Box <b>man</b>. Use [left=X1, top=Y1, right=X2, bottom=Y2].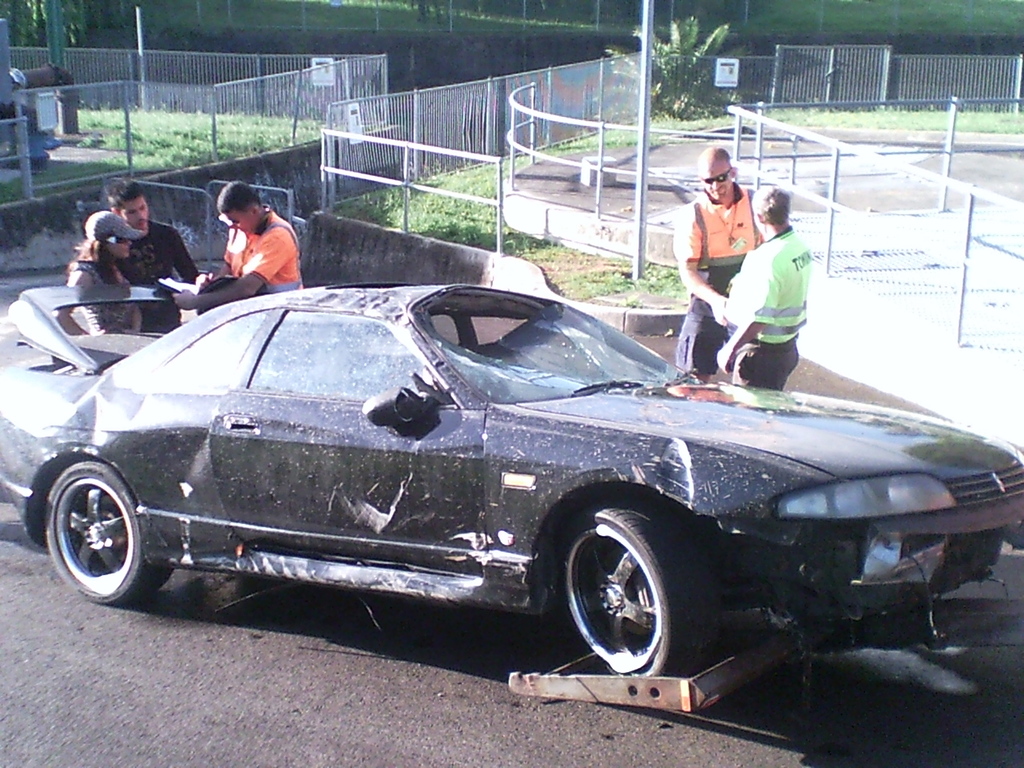
[left=101, top=175, right=198, bottom=333].
